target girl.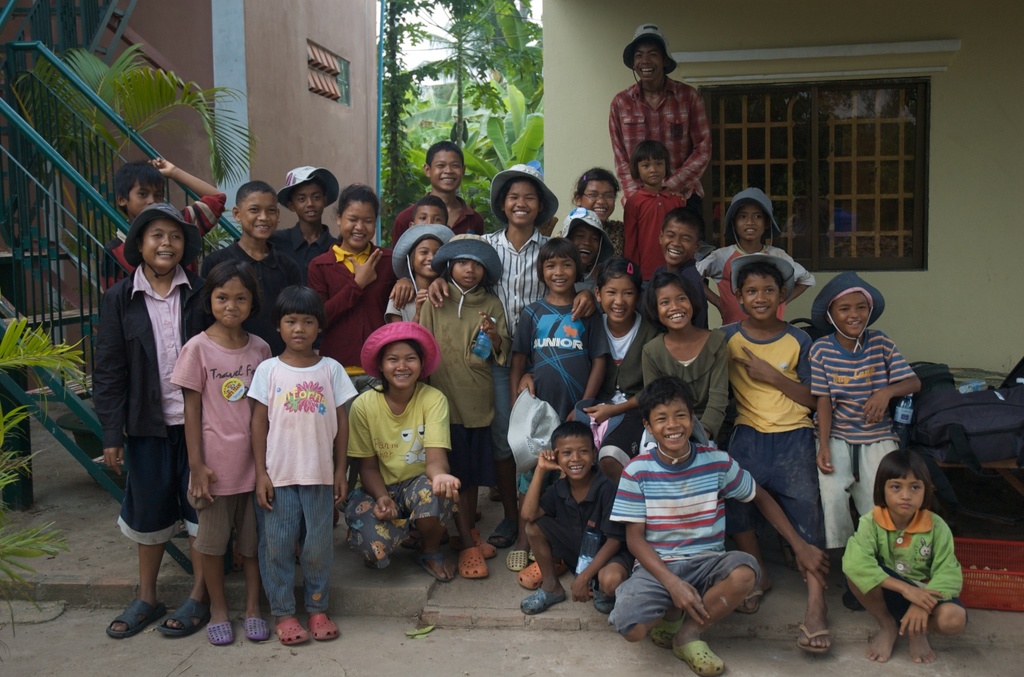
Target region: [x1=305, y1=179, x2=417, y2=372].
